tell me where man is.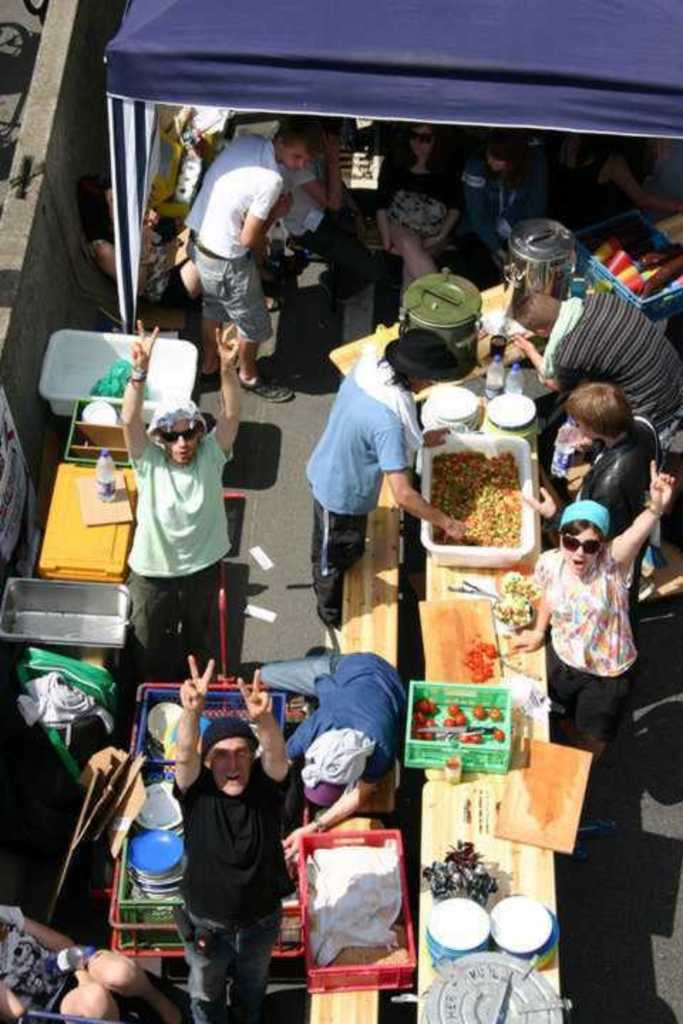
man is at 159,700,334,1020.
